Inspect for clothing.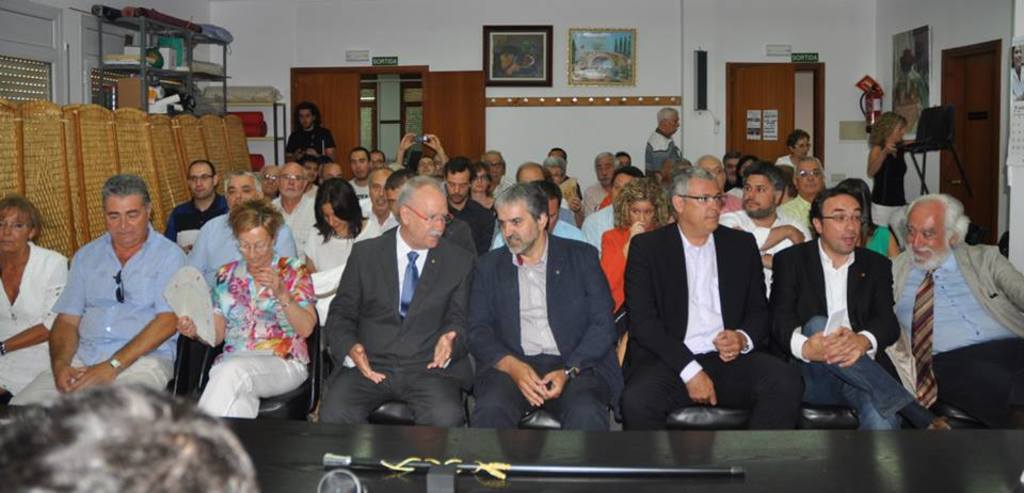
Inspection: (left=192, top=255, right=321, bottom=412).
